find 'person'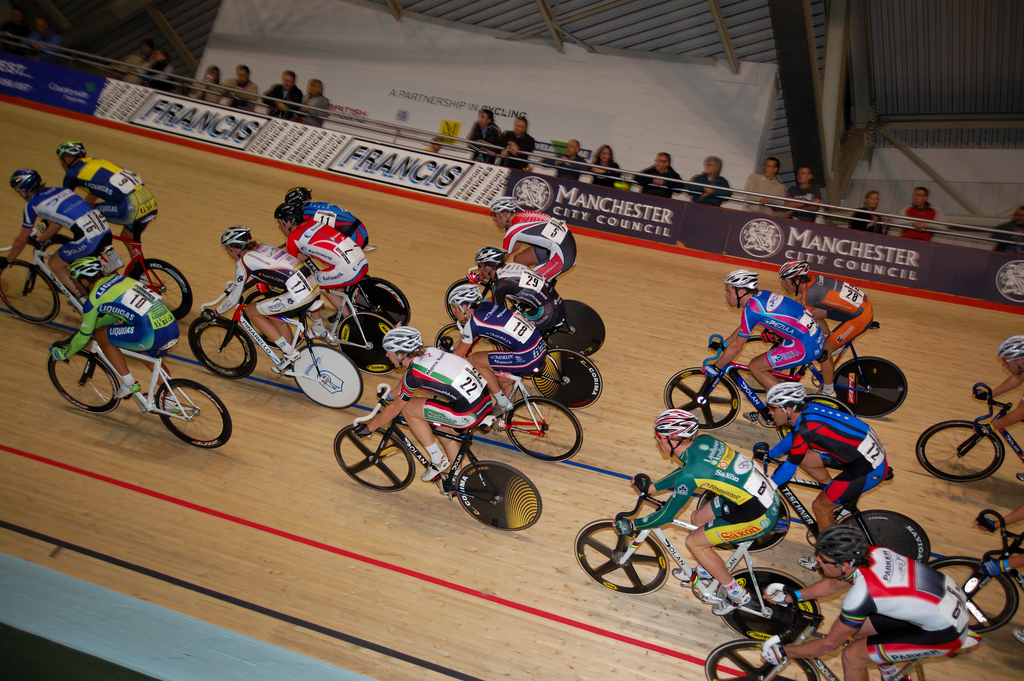
[x1=793, y1=158, x2=819, y2=224]
